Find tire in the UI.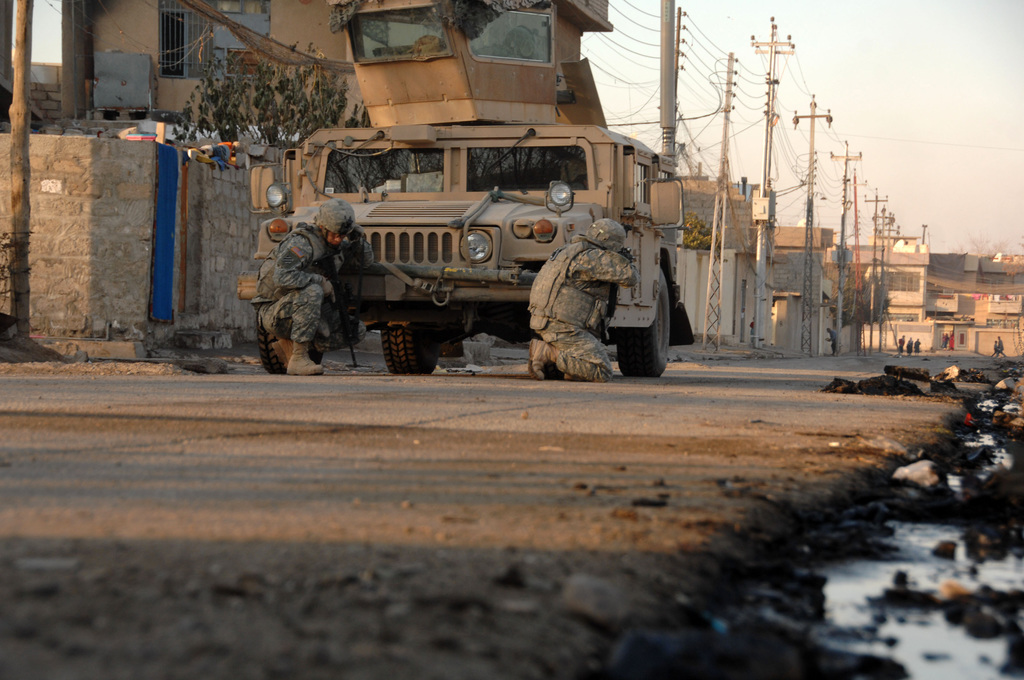
UI element at [619,261,676,385].
